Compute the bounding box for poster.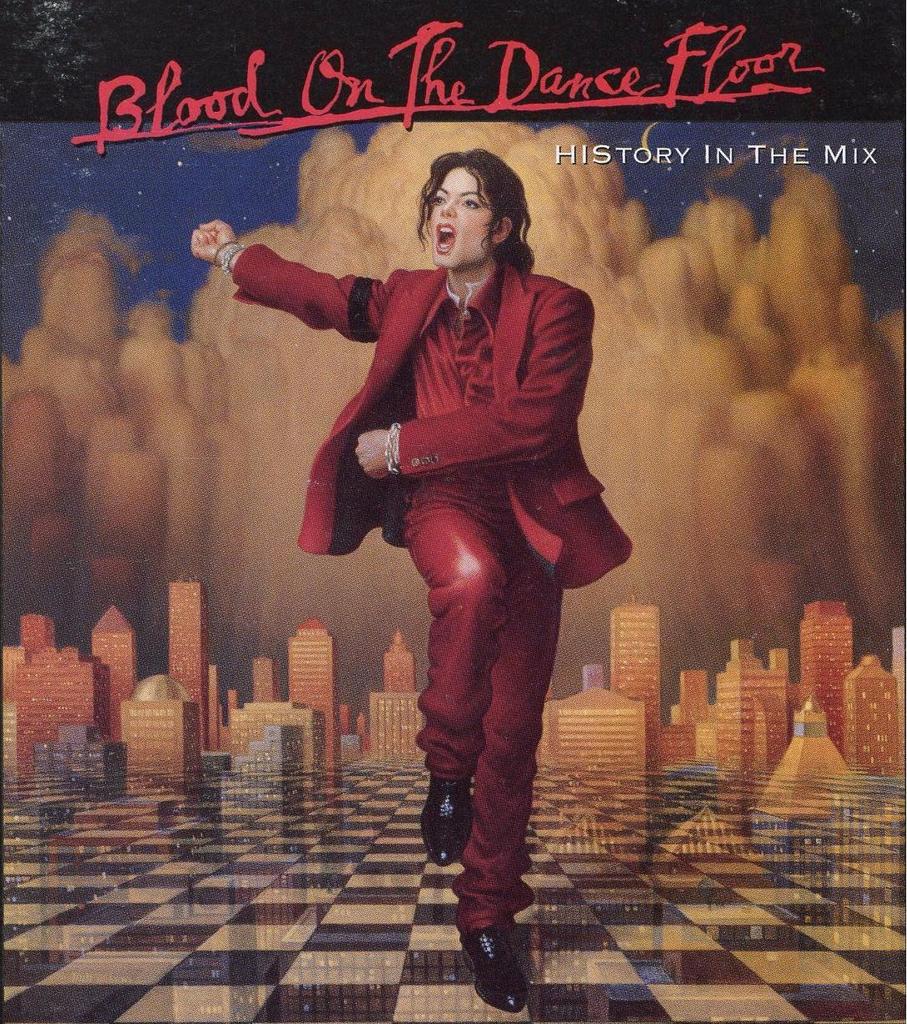
Rect(0, 0, 906, 1023).
